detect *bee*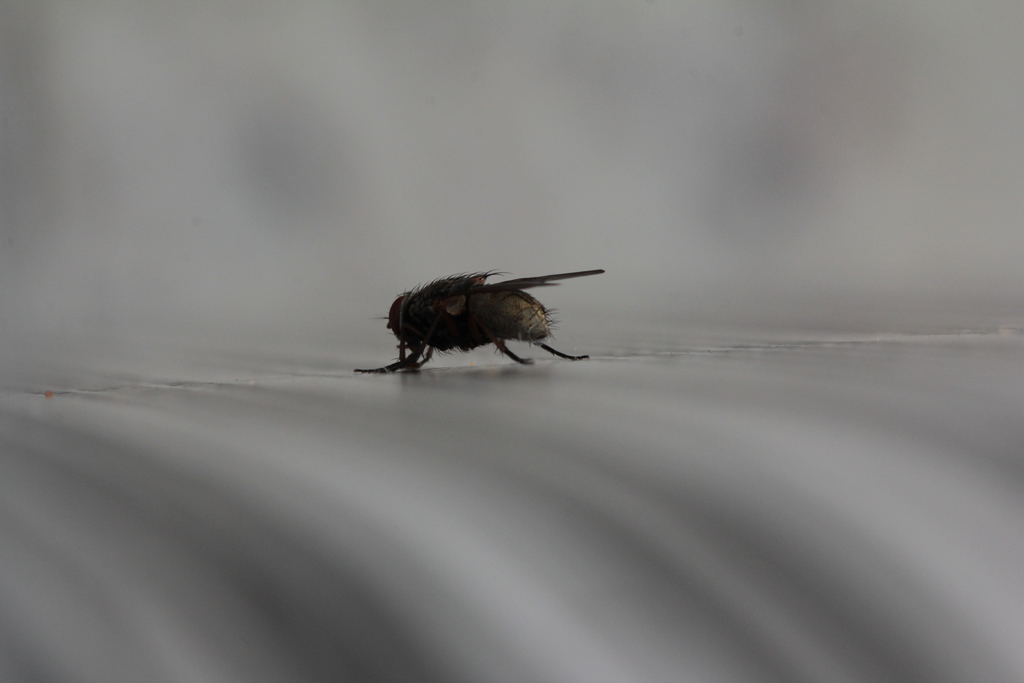
<region>344, 255, 607, 379</region>
